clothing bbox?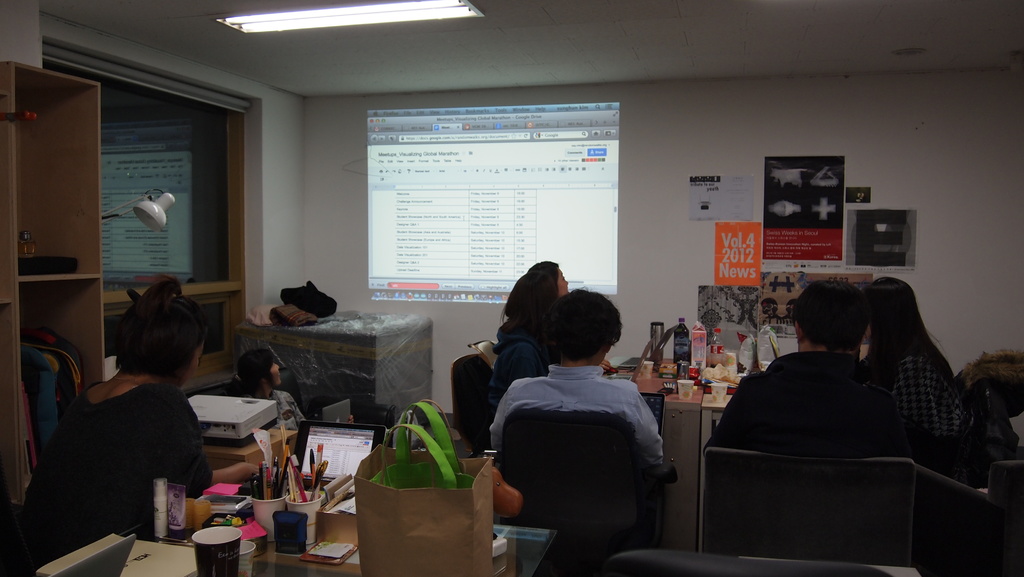
701/348/910/461
